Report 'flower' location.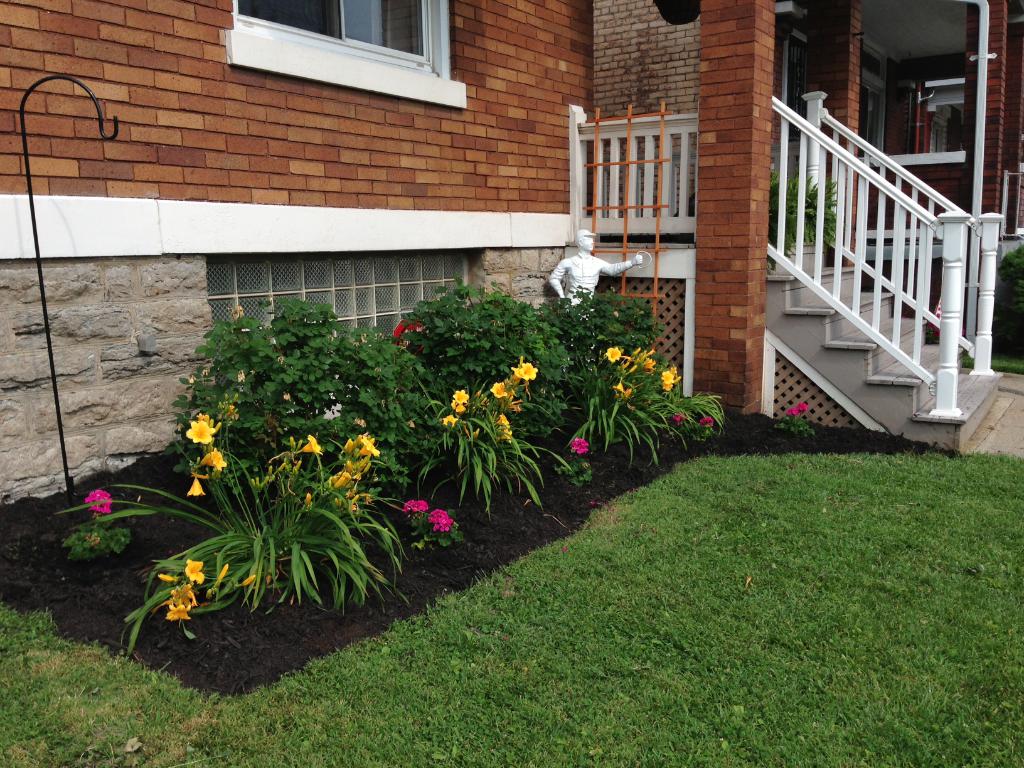
Report: bbox=[199, 448, 225, 474].
